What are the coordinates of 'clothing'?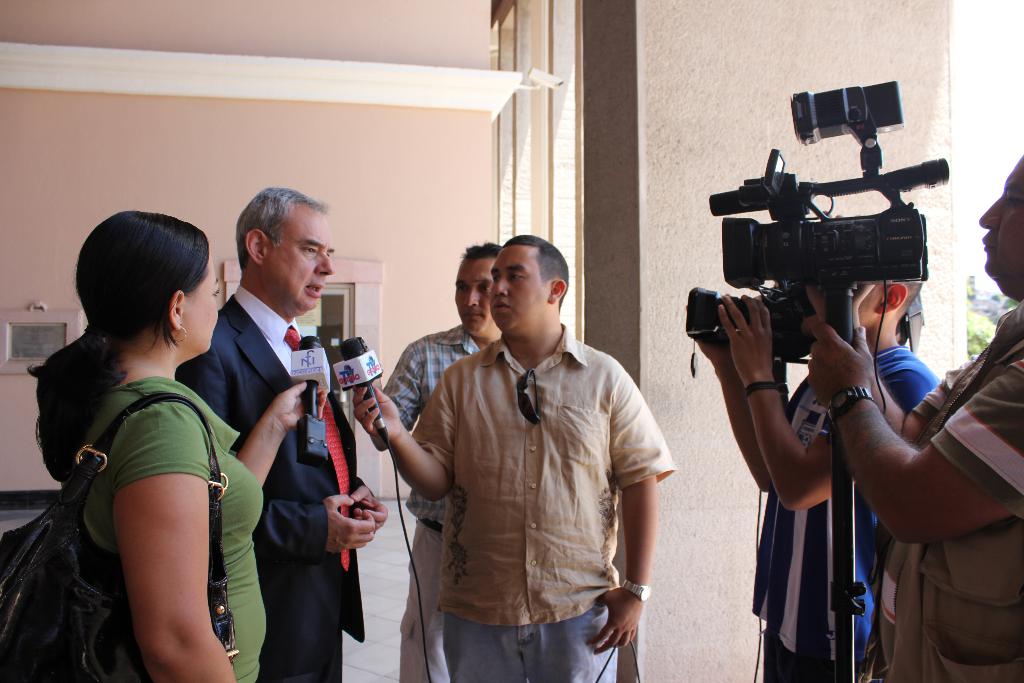
box=[259, 632, 354, 682].
